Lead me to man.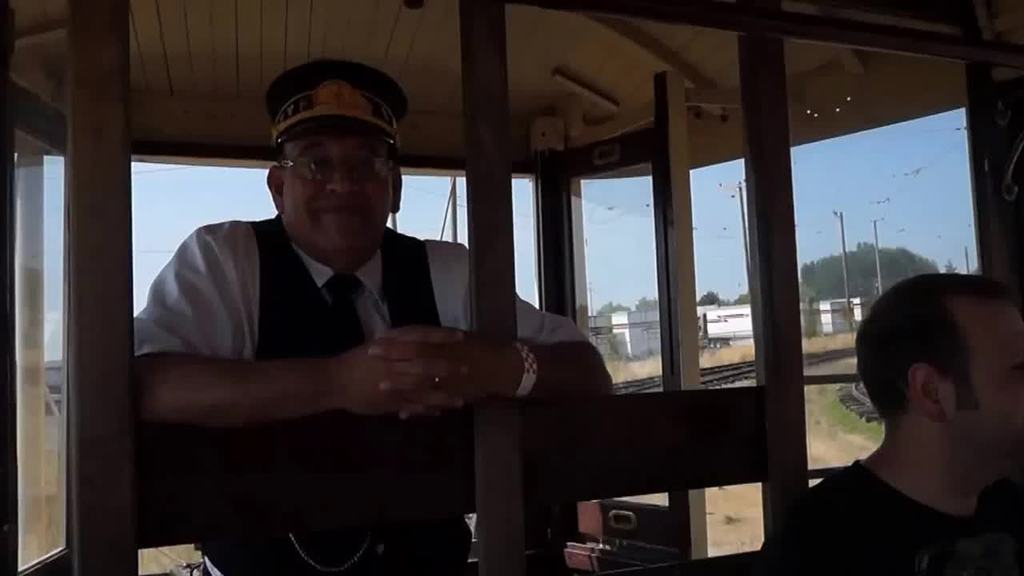
Lead to select_region(741, 276, 1023, 575).
